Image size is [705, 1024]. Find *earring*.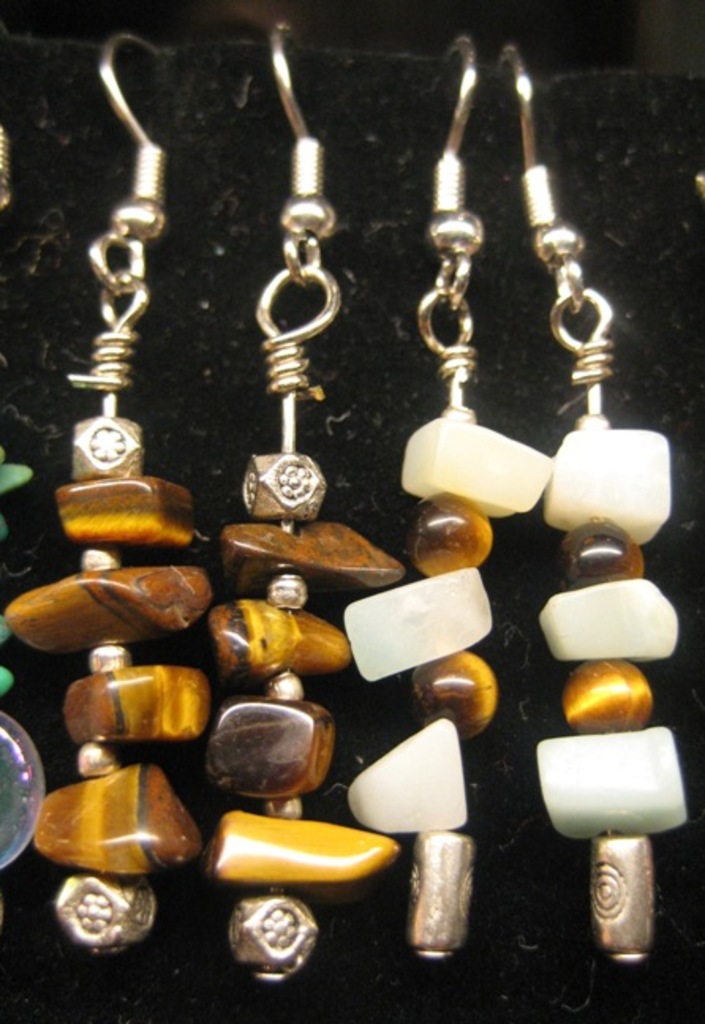
(3,38,209,958).
